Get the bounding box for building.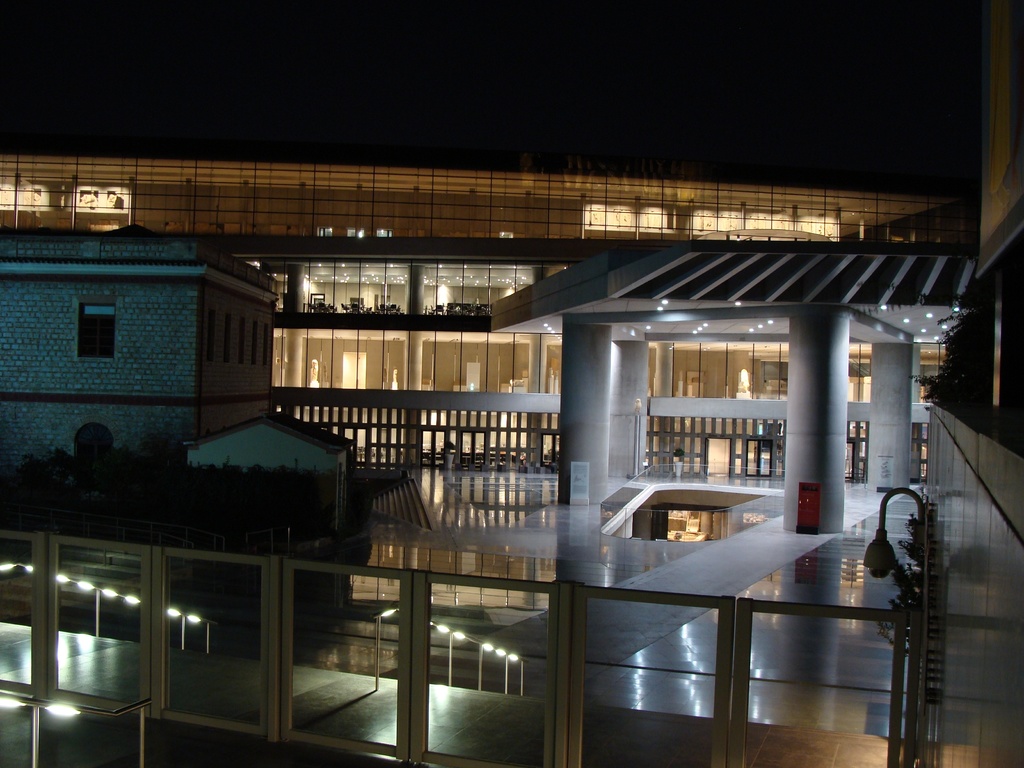
1, 0, 1023, 767.
